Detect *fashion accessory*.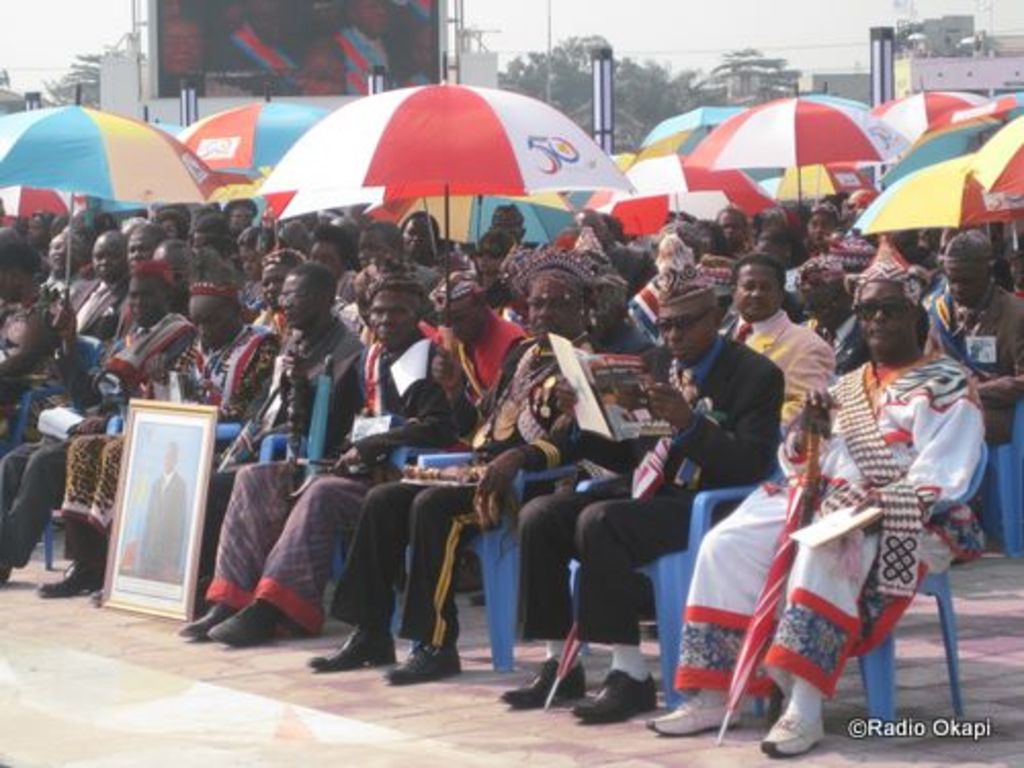
Detected at box(381, 641, 459, 684).
